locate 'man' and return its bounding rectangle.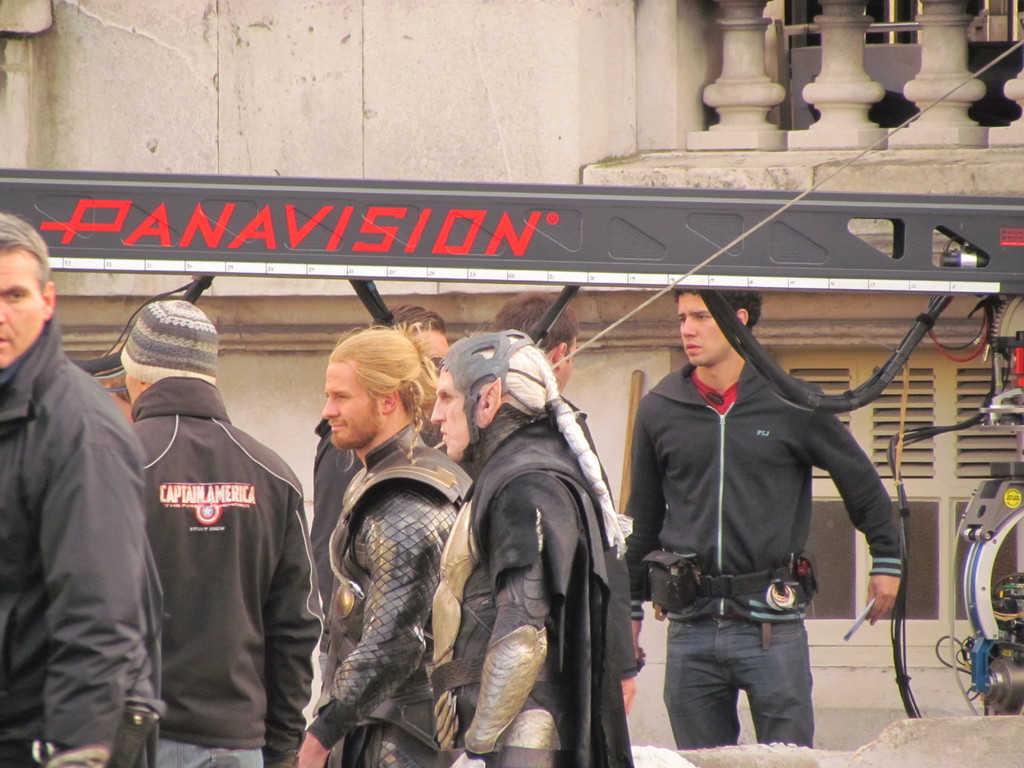
detection(0, 206, 175, 767).
